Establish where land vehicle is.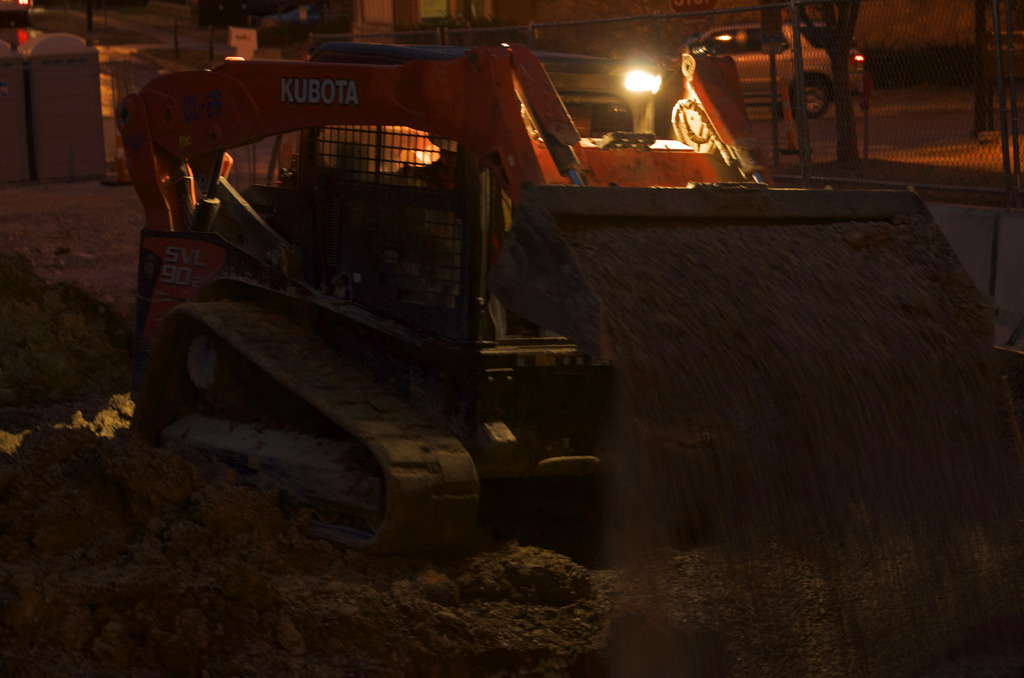
Established at (131,35,994,560).
